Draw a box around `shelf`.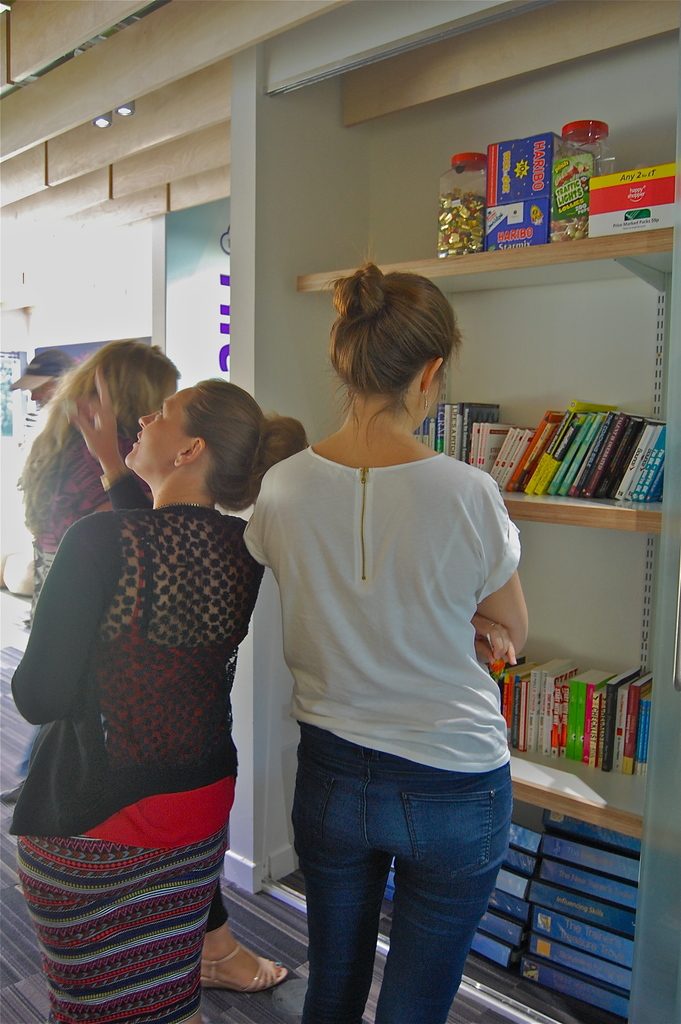
pyautogui.locateOnScreen(217, 0, 680, 315).
